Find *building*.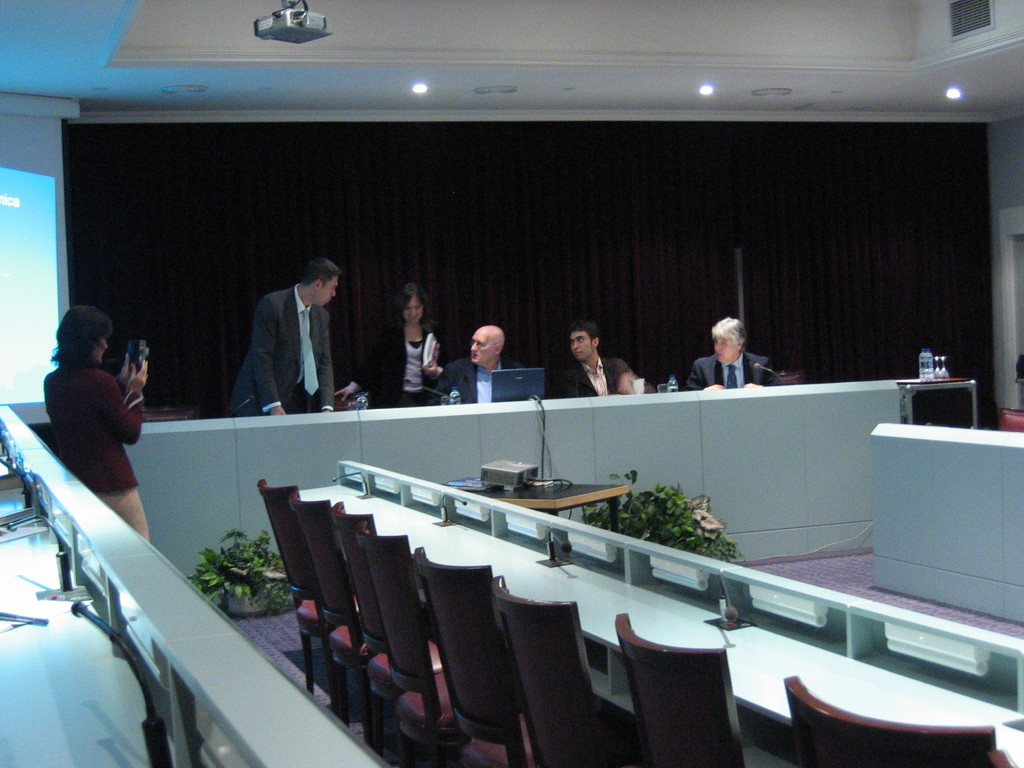
[left=0, top=0, right=1023, bottom=766].
